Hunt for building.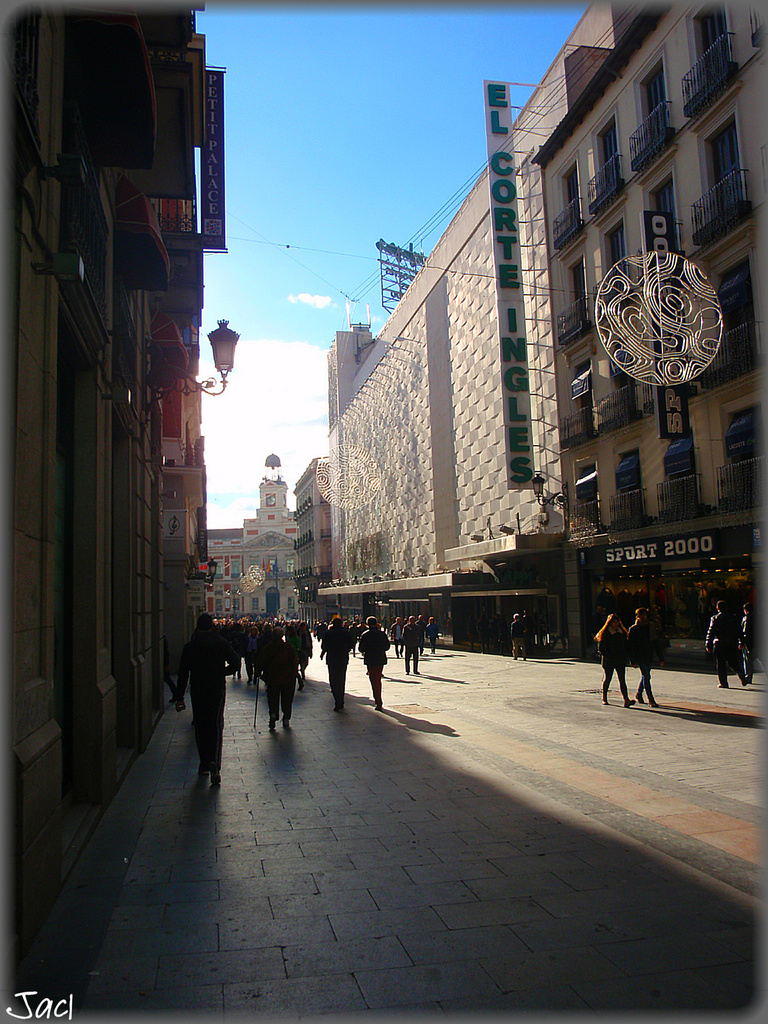
Hunted down at 207 448 296 622.
